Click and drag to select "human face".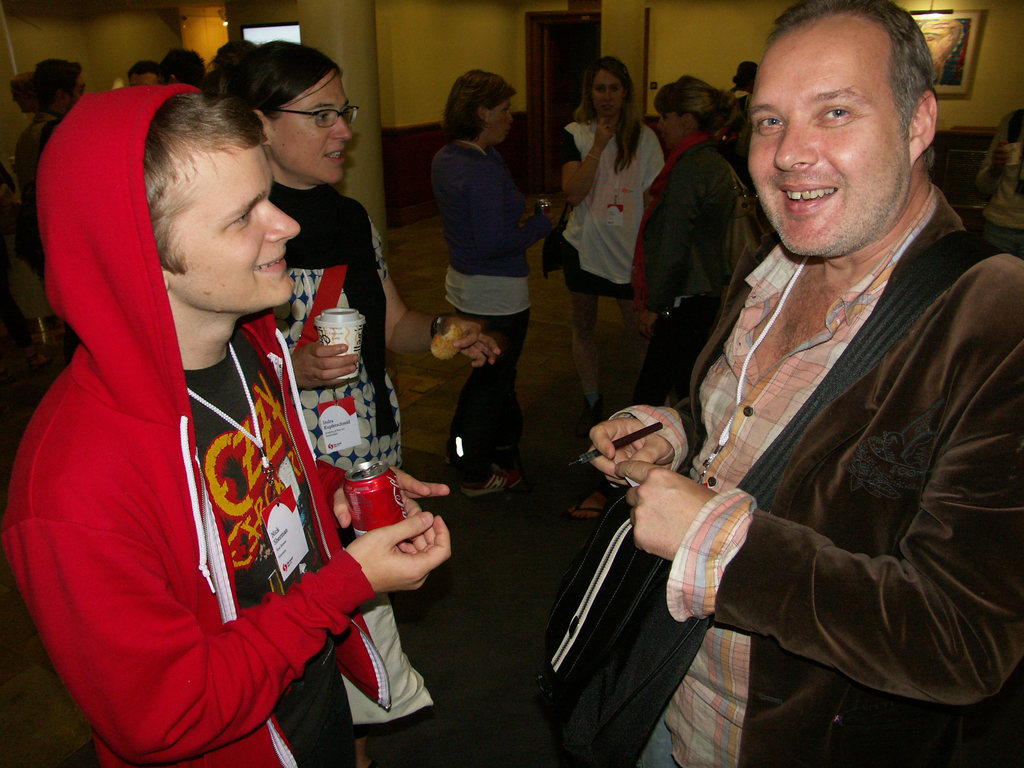
Selection: left=263, top=62, right=353, bottom=189.
